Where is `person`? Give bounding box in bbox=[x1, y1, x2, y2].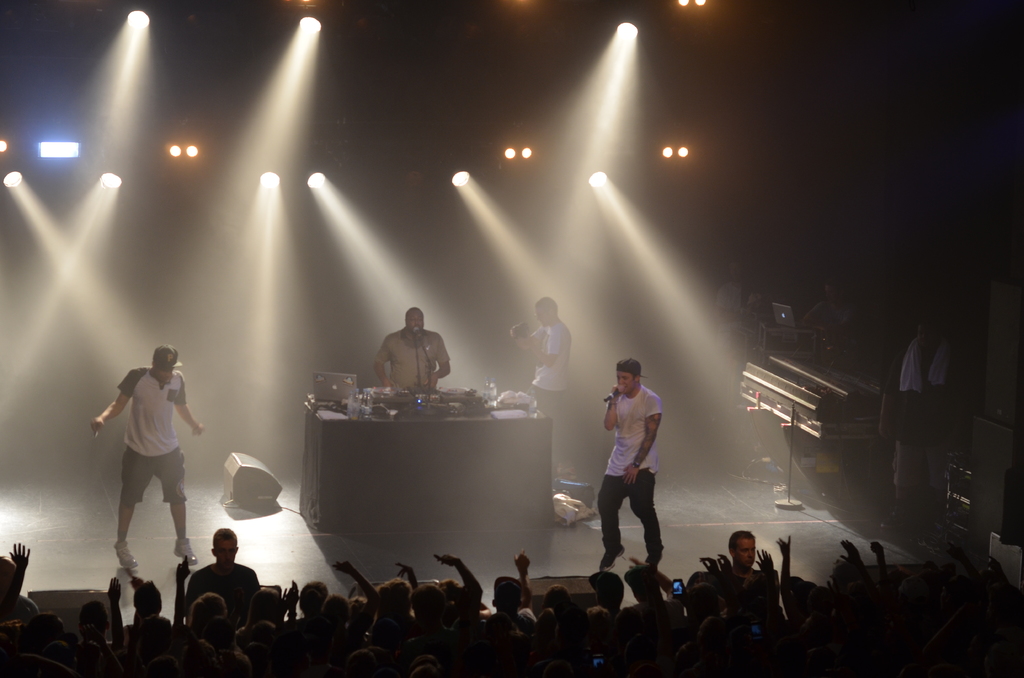
bbox=[184, 528, 262, 625].
